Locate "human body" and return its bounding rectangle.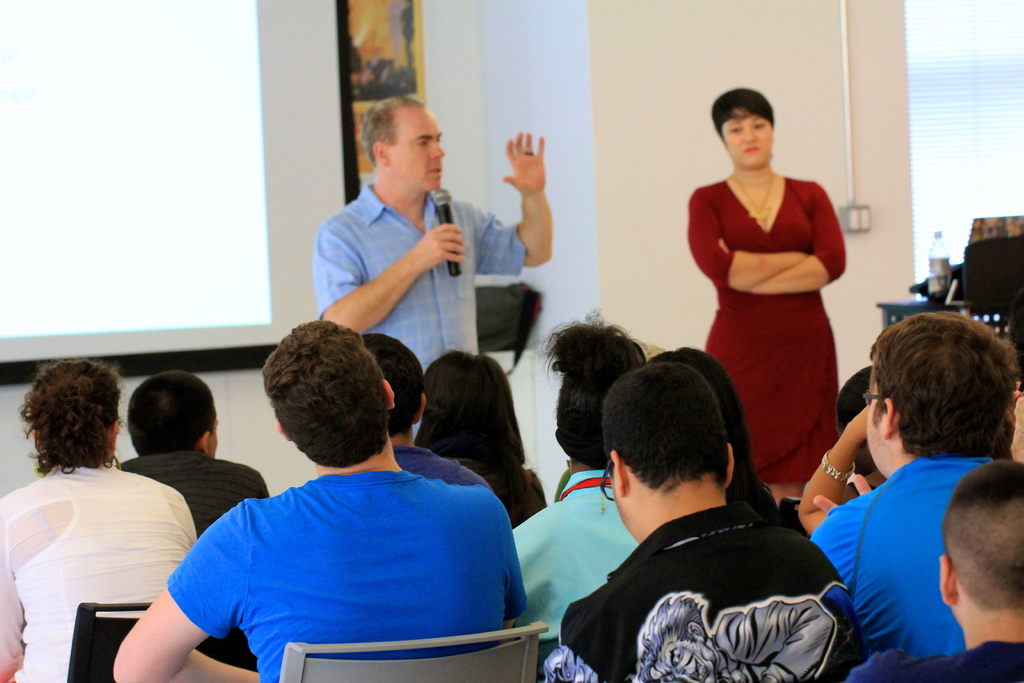
pyautogui.locateOnScreen(511, 316, 644, 682).
